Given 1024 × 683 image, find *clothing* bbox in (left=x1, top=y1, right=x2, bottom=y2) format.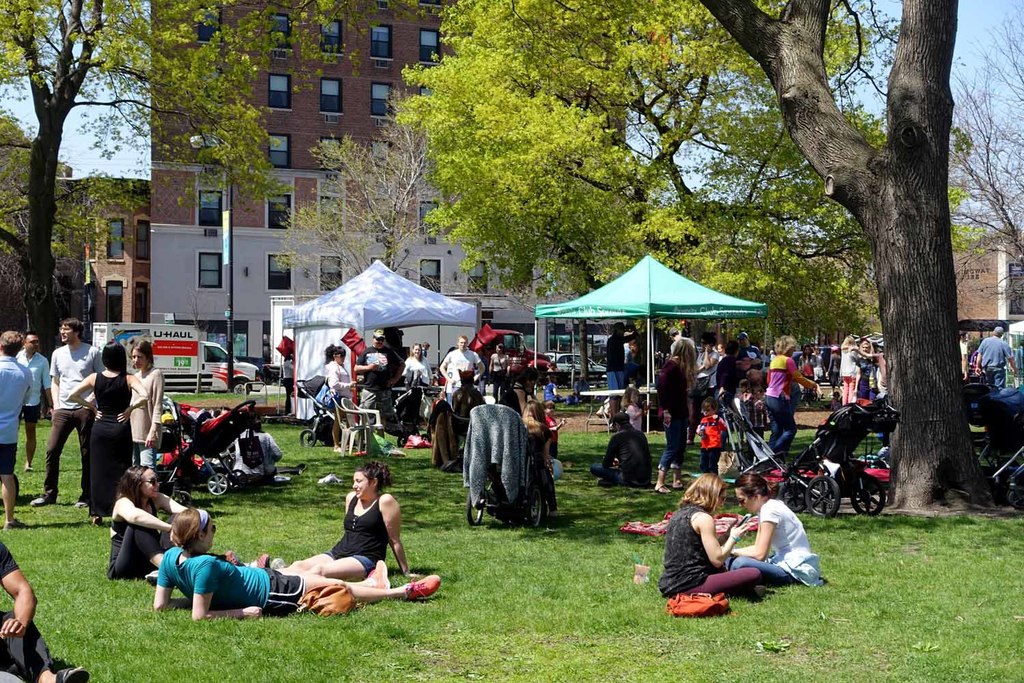
(left=324, top=362, right=356, bottom=395).
